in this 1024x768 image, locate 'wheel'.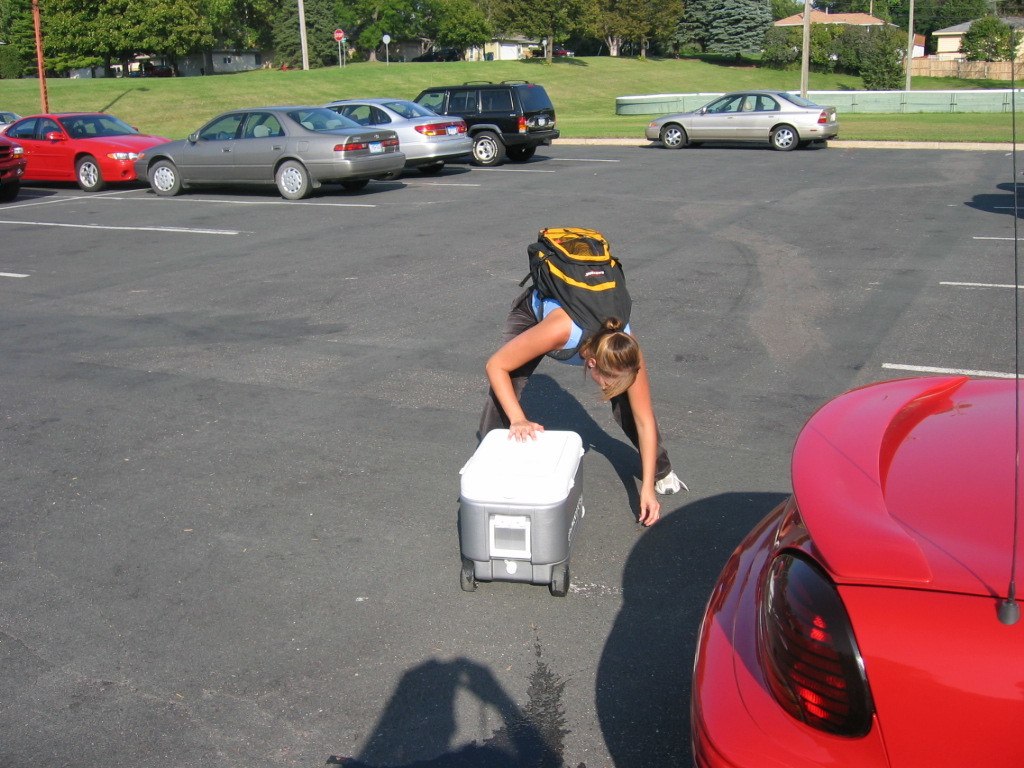
Bounding box: (left=552, top=564, right=570, bottom=598).
